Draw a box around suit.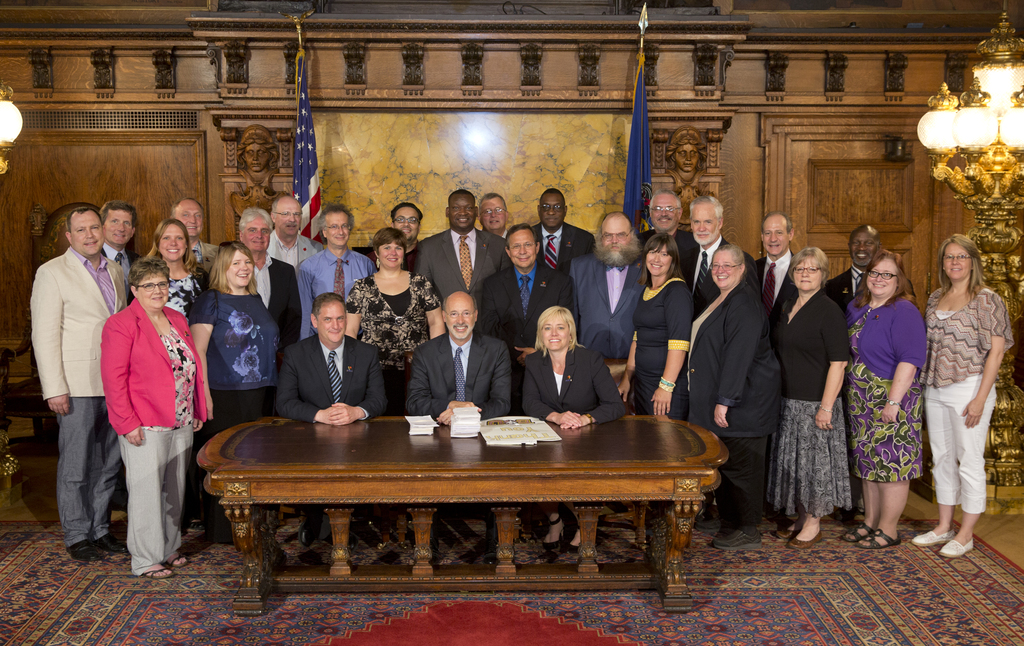
[left=531, top=222, right=593, bottom=276].
